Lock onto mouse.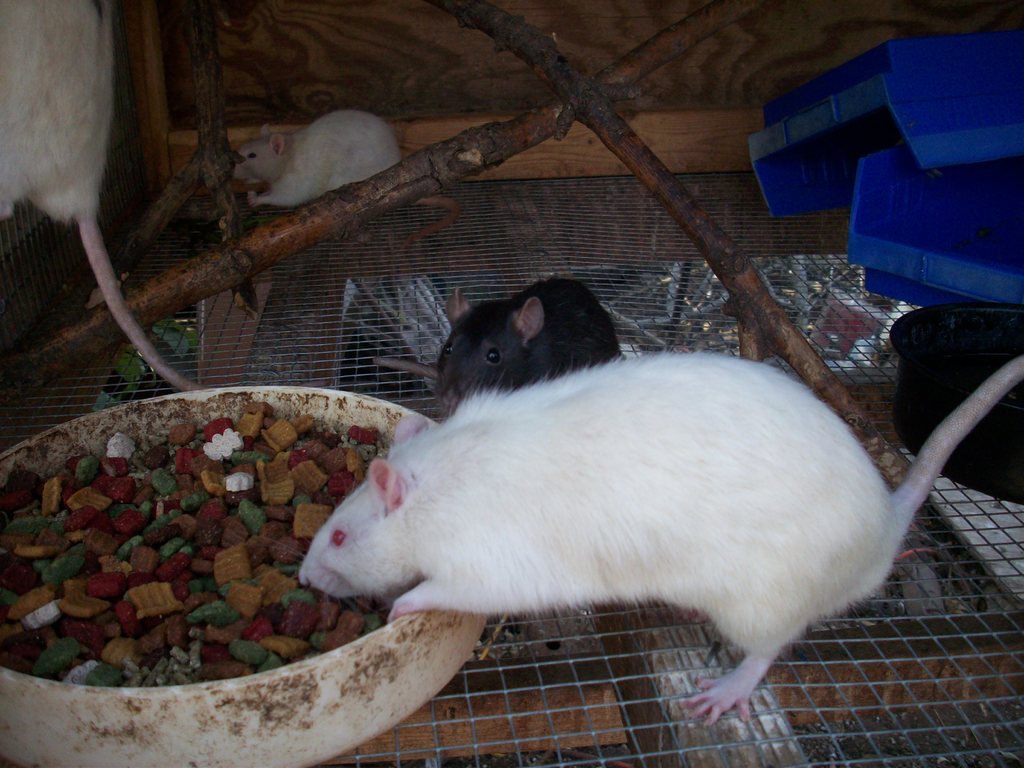
Locked: [x1=378, y1=269, x2=630, y2=416].
